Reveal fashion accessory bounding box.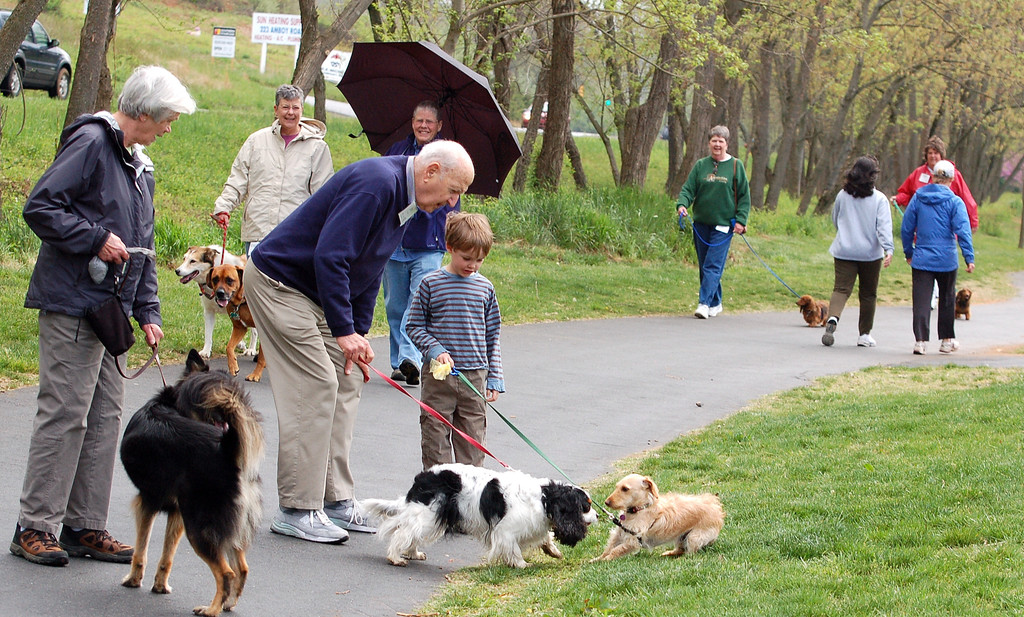
Revealed: {"x1": 678, "y1": 211, "x2": 799, "y2": 297}.
